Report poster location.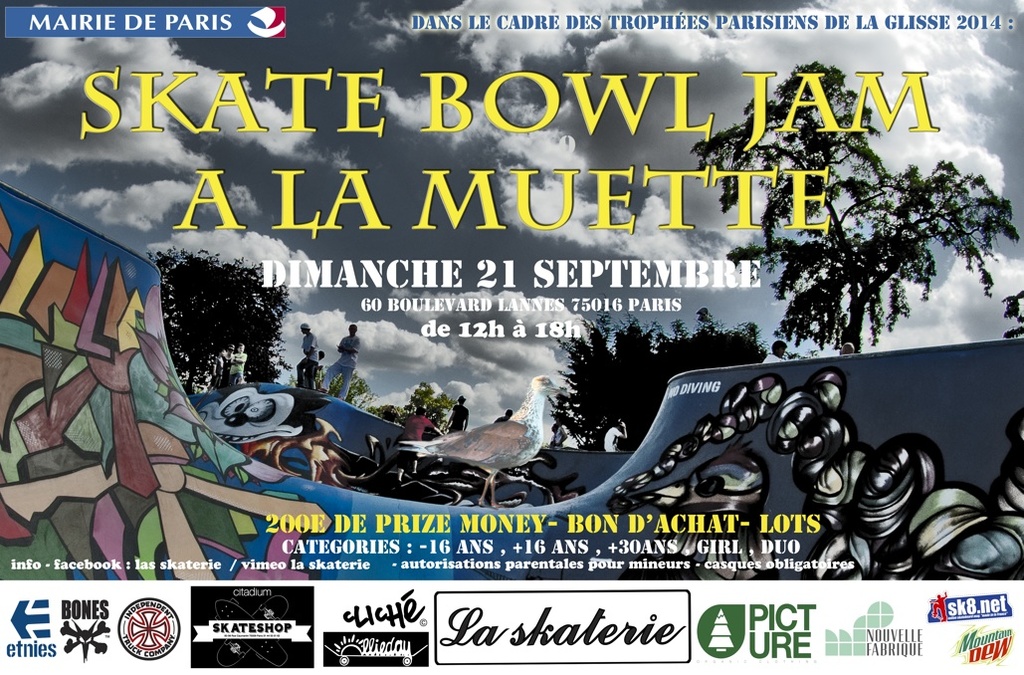
Report: box=[0, 0, 1023, 674].
